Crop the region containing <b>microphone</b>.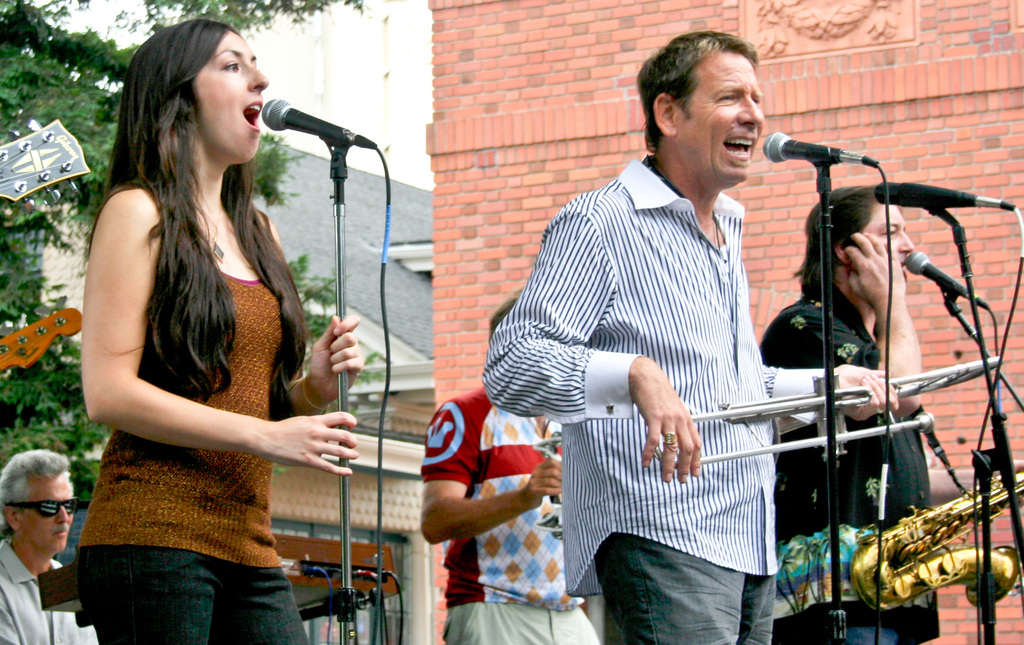
Crop region: (left=871, top=171, right=1016, bottom=216).
